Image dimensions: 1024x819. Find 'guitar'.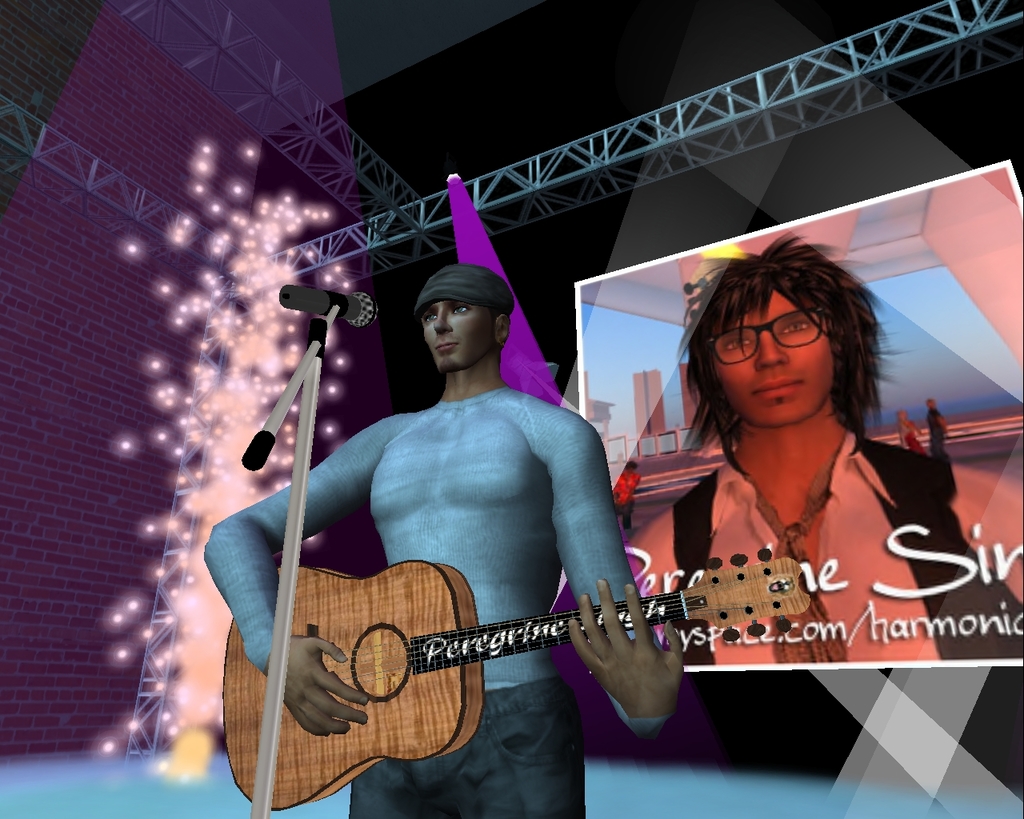
bbox=[218, 539, 814, 817].
